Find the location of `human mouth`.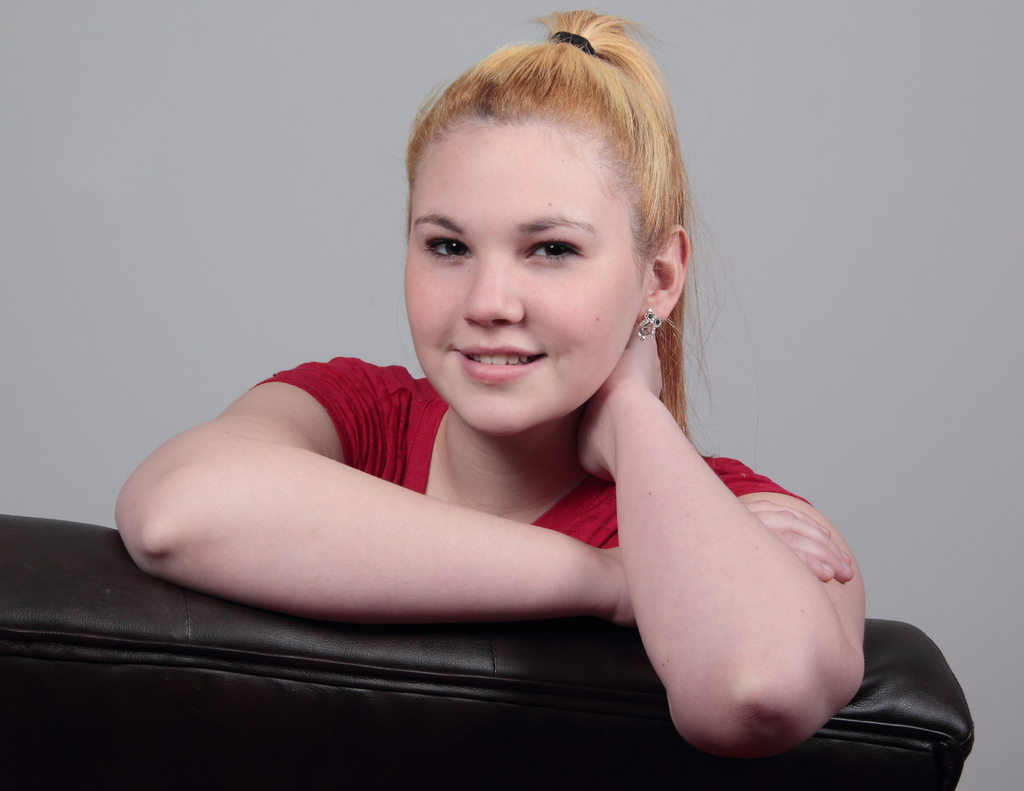
Location: (450,344,546,385).
